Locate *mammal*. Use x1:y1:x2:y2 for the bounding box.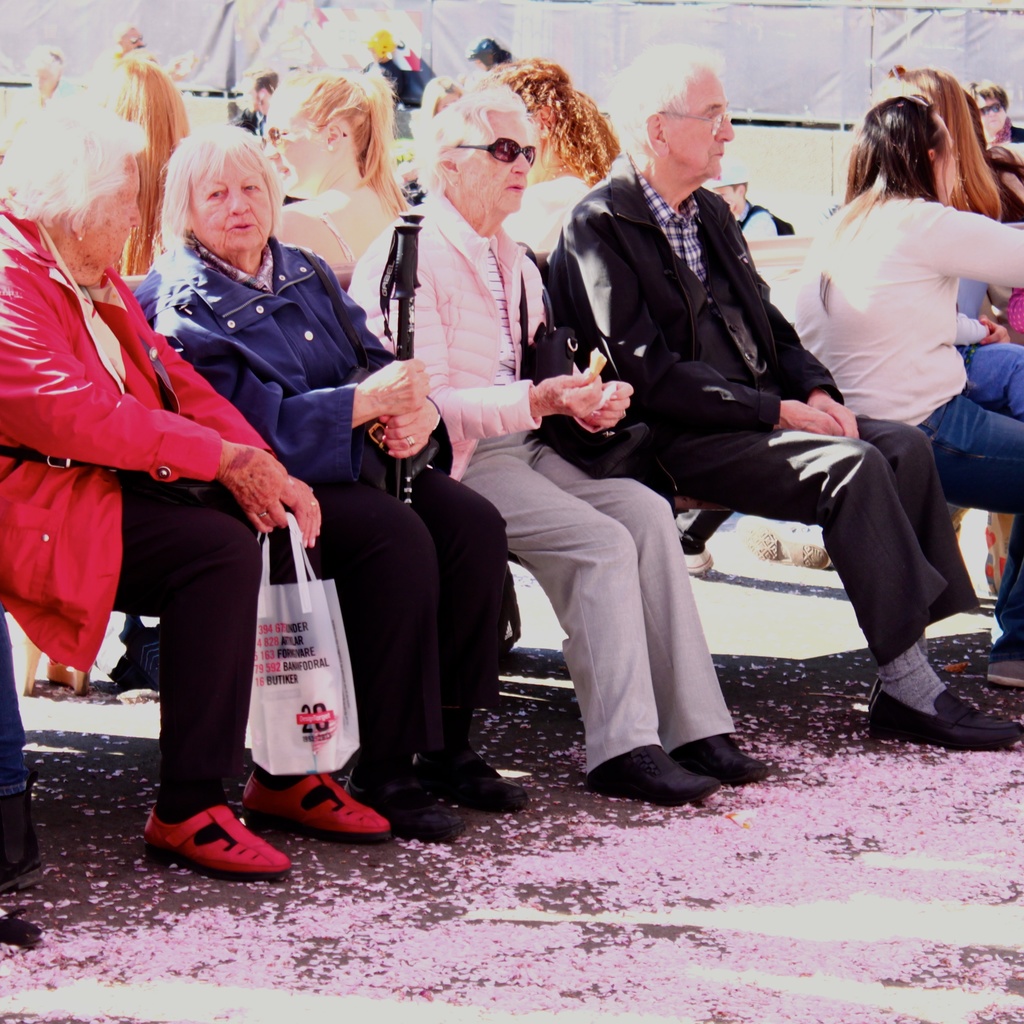
133:115:525:836.
